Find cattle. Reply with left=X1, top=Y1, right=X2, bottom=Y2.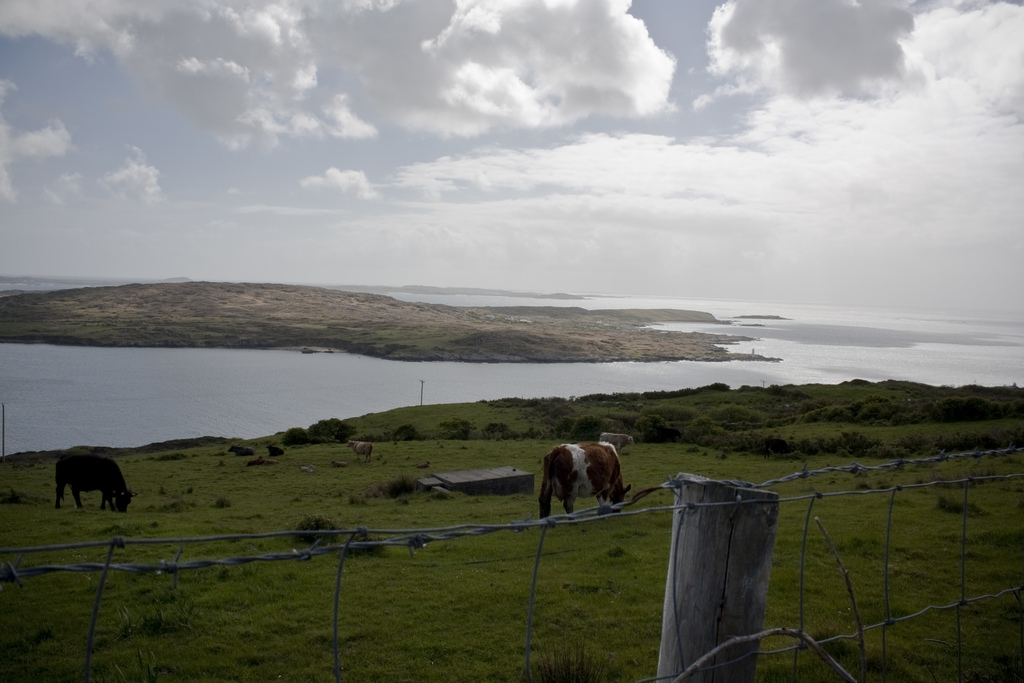
left=348, top=440, right=371, bottom=462.
